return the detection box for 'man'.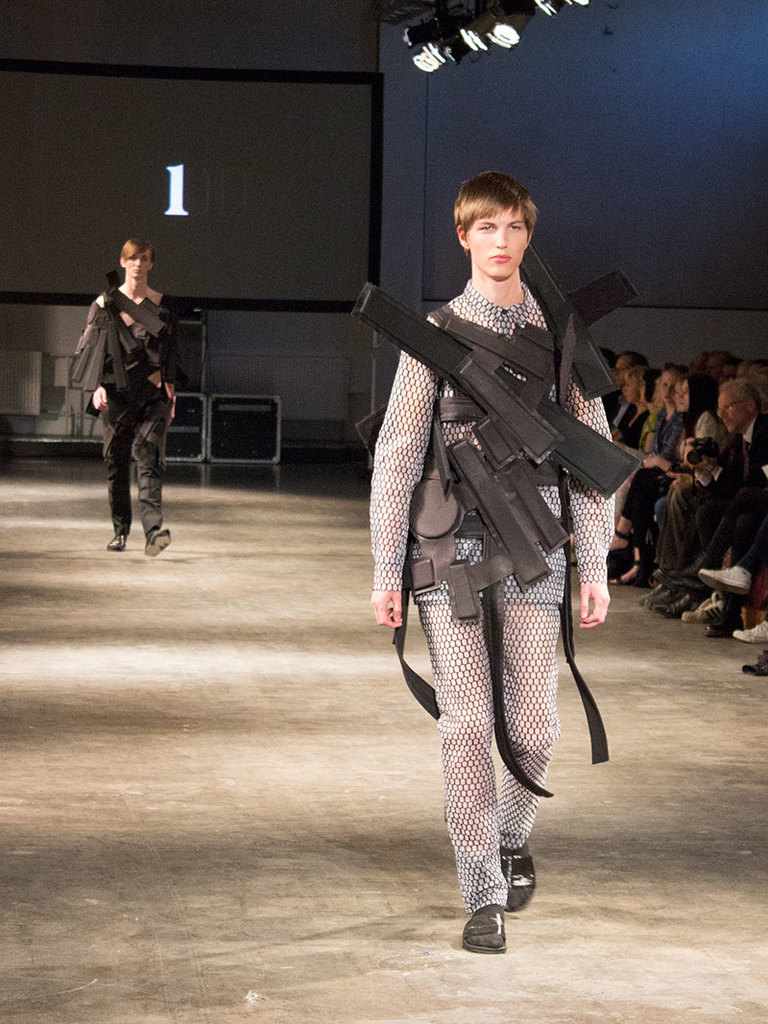
706 381 767 639.
